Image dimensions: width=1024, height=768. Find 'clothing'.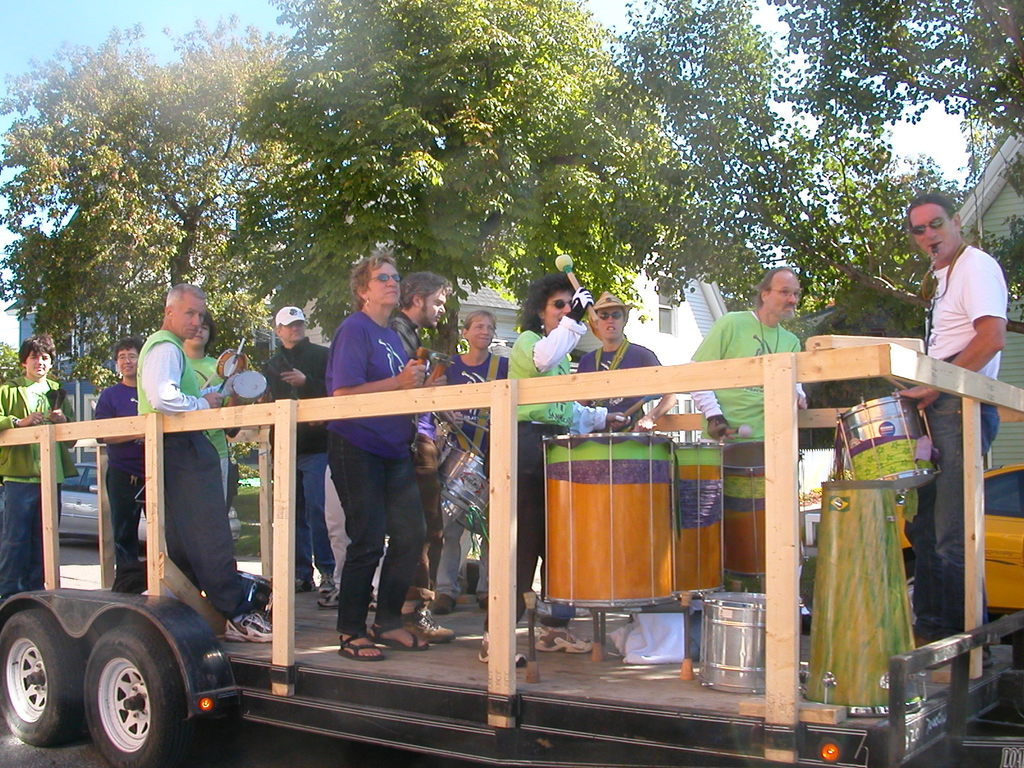
select_region(0, 473, 71, 600).
